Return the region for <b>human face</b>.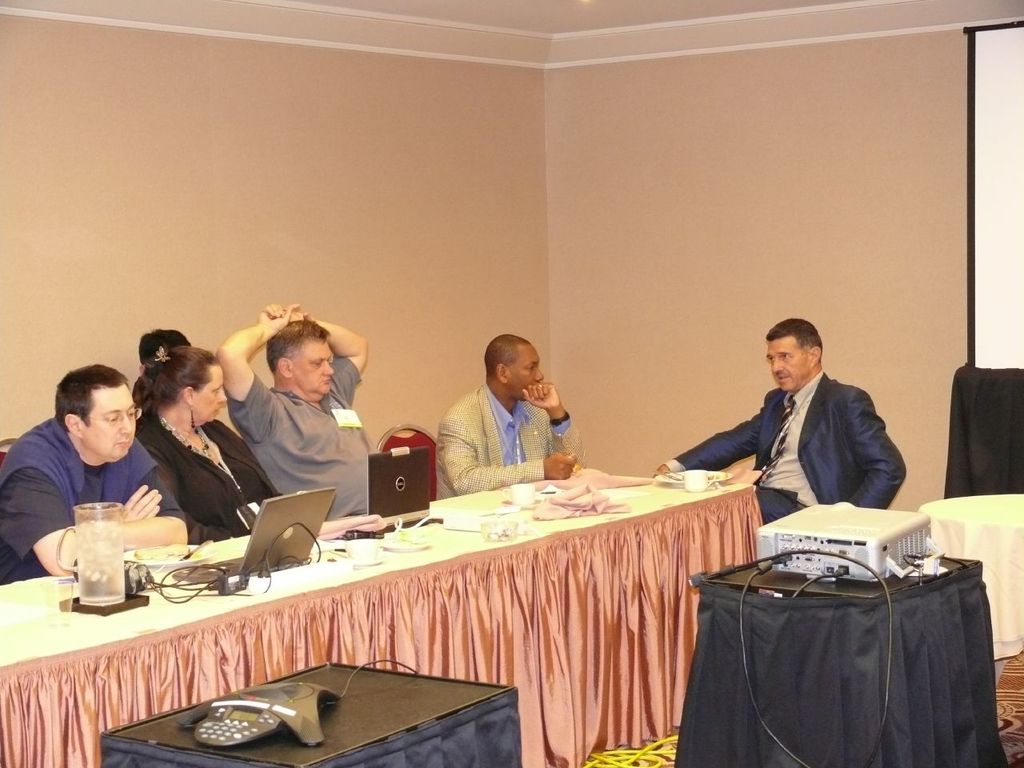
293, 344, 335, 394.
